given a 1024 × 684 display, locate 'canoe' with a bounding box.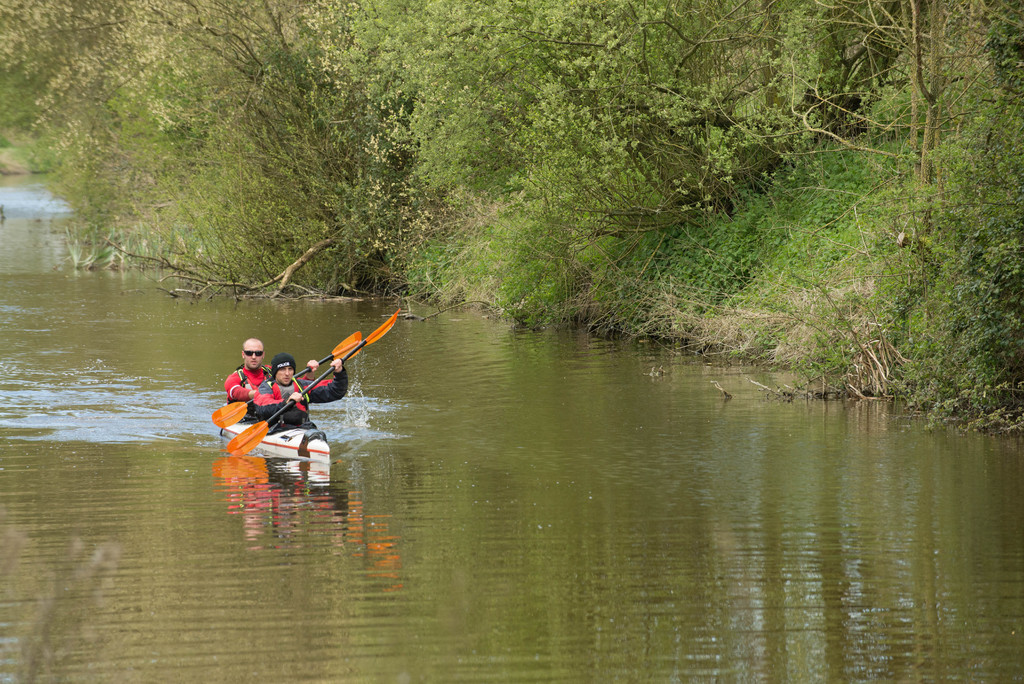
Located: [left=219, top=419, right=331, bottom=457].
